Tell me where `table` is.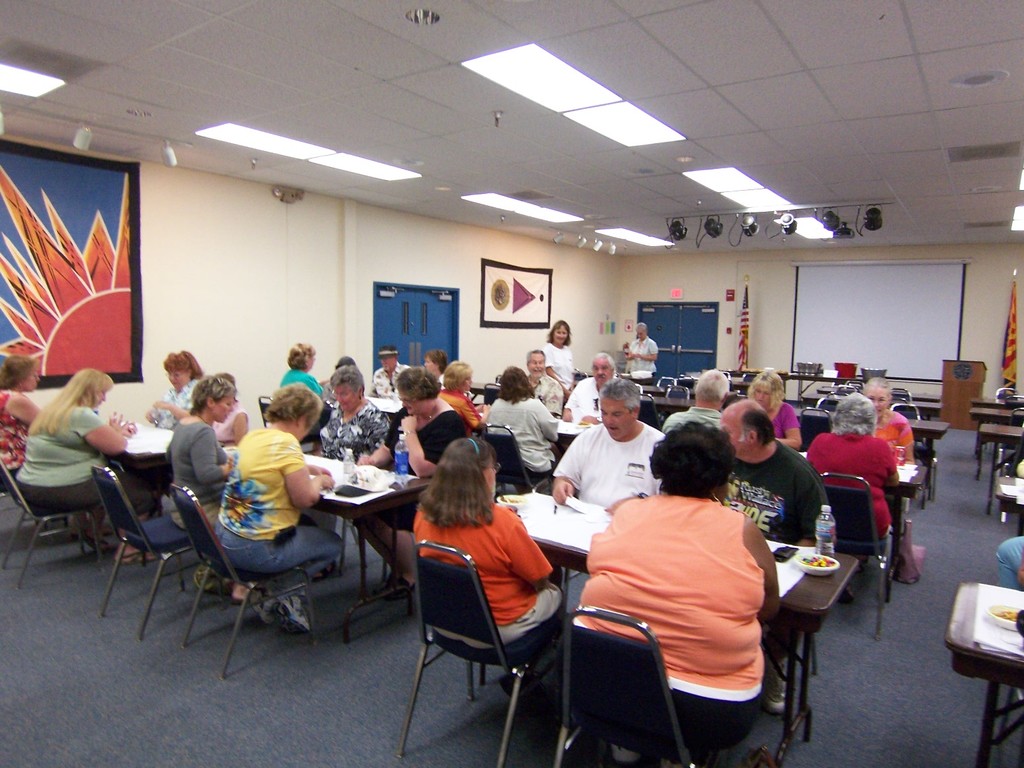
`table` is at (975,420,1023,481).
